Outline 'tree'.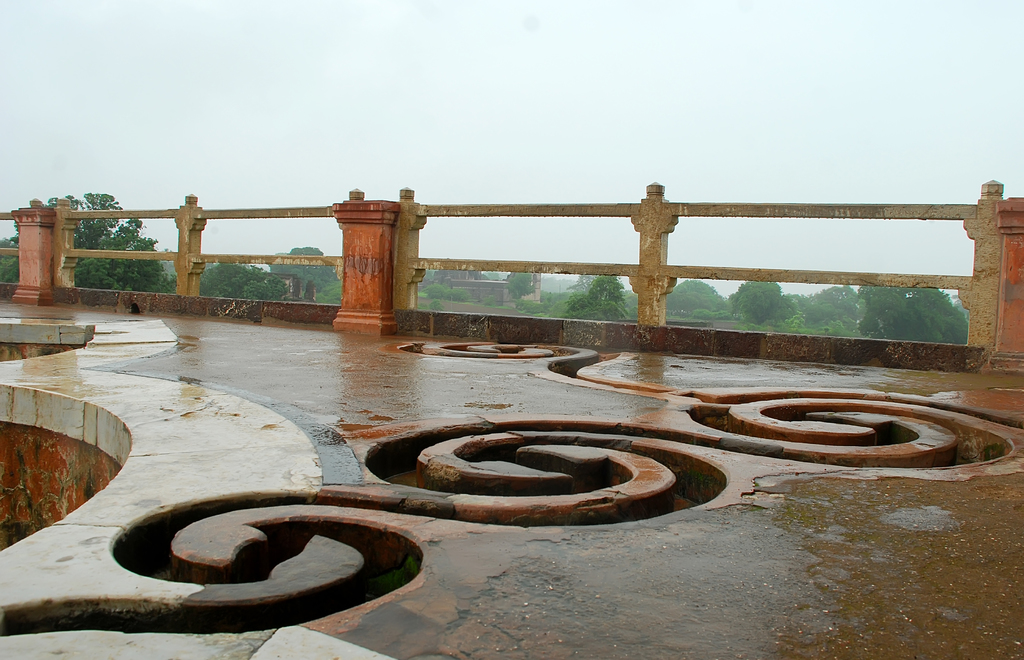
Outline: l=189, t=256, r=294, b=301.
